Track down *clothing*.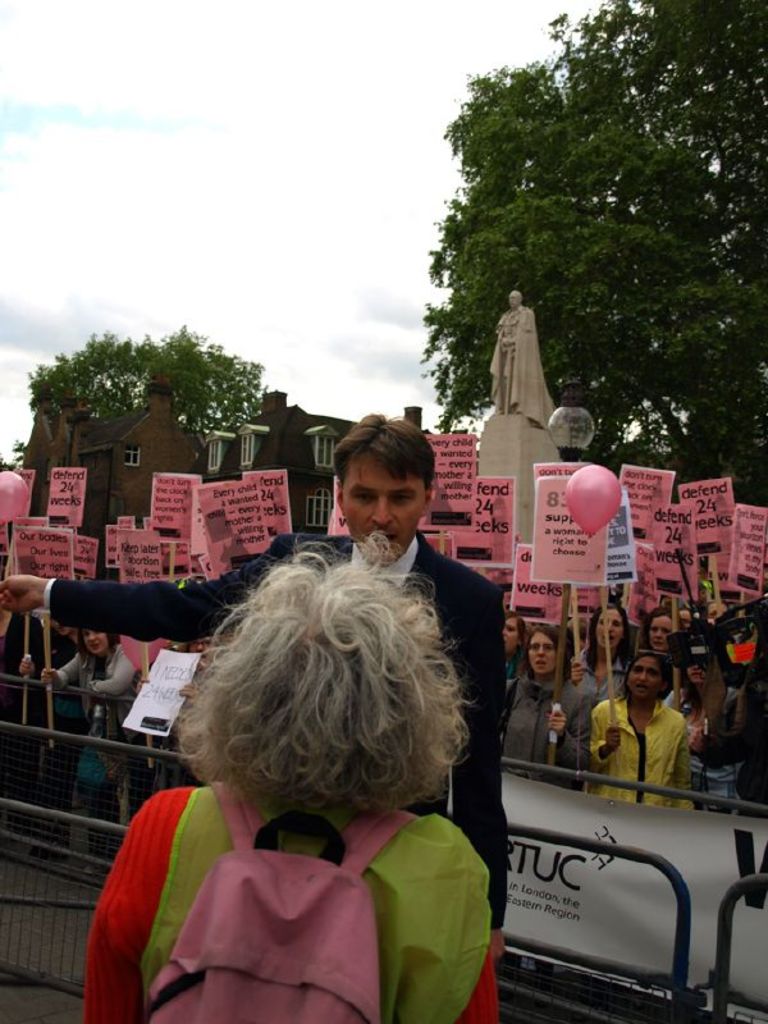
Tracked to box=[490, 303, 547, 429].
